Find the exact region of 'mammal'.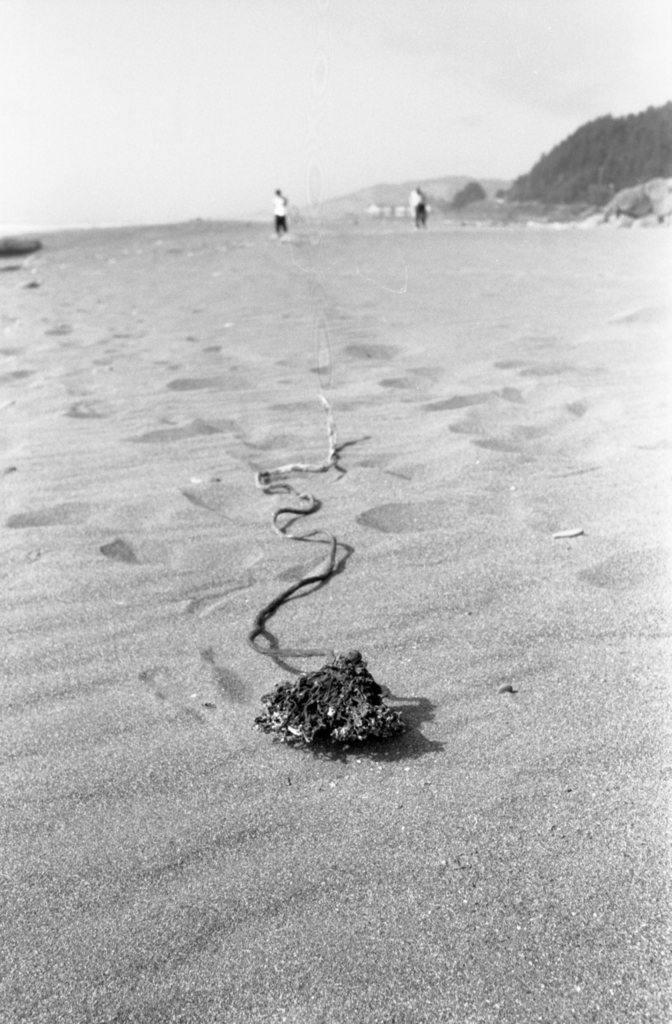
Exact region: <region>405, 185, 426, 229</region>.
